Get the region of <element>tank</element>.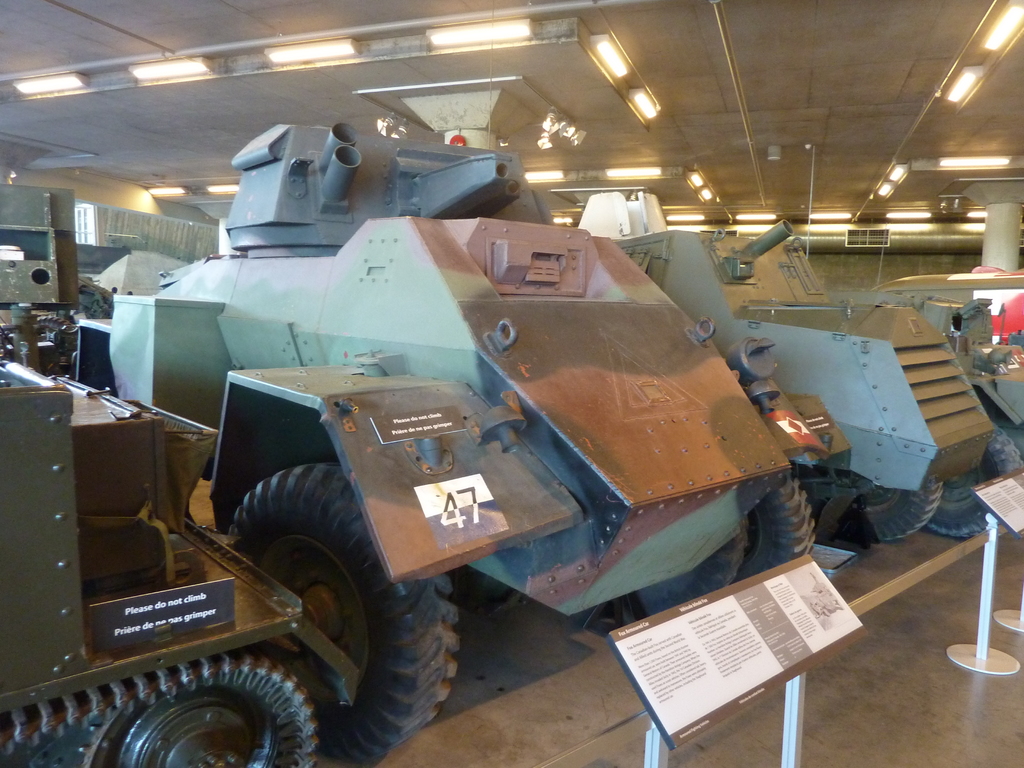
[x1=74, y1=122, x2=792, y2=767].
